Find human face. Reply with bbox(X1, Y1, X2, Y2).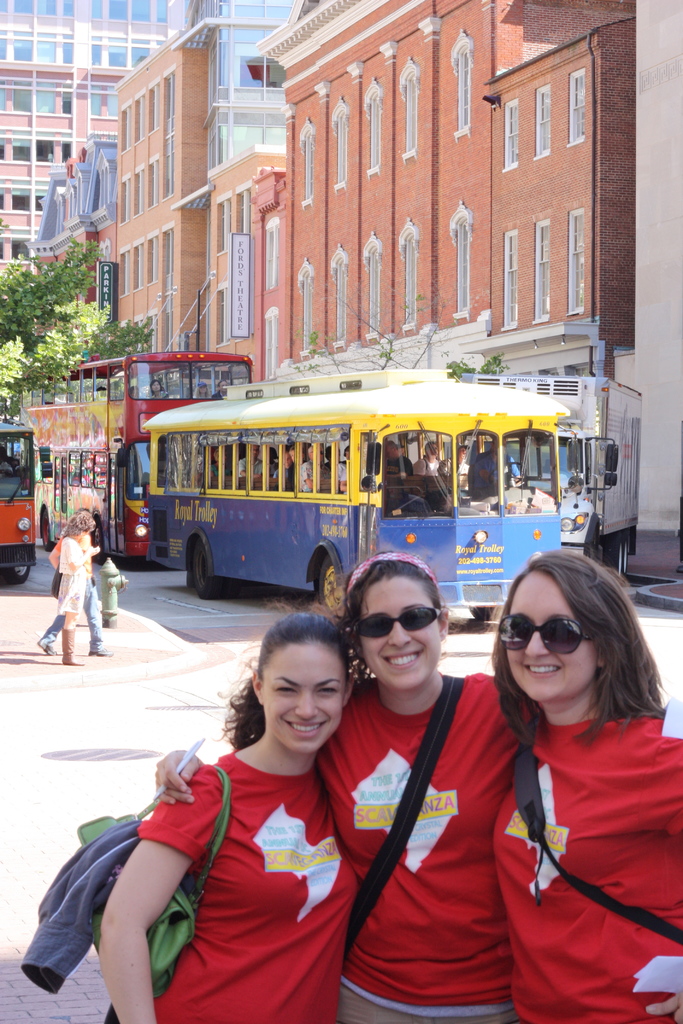
bbox(262, 638, 349, 751).
